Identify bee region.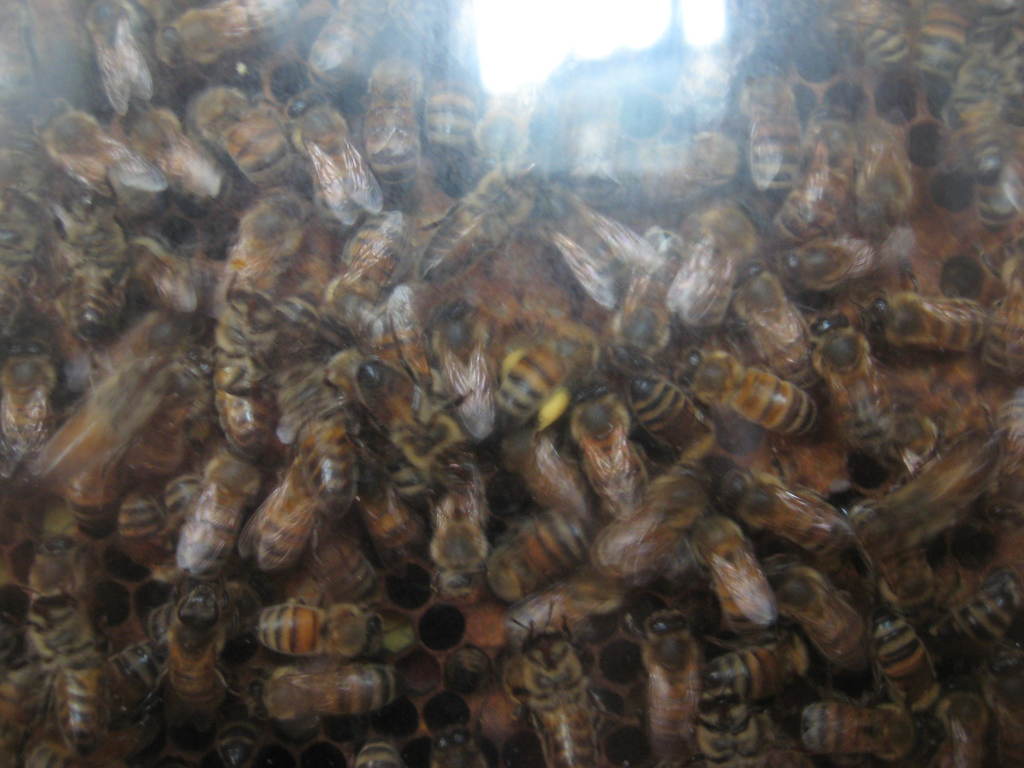
Region: left=348, top=473, right=417, bottom=564.
